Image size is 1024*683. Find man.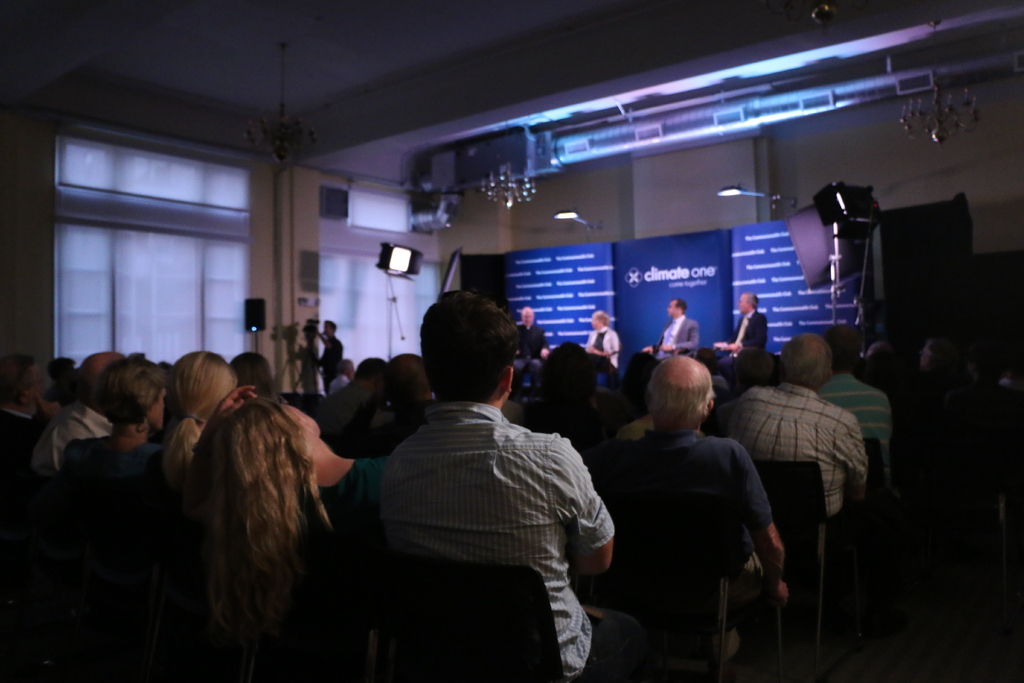
(810, 329, 904, 452).
